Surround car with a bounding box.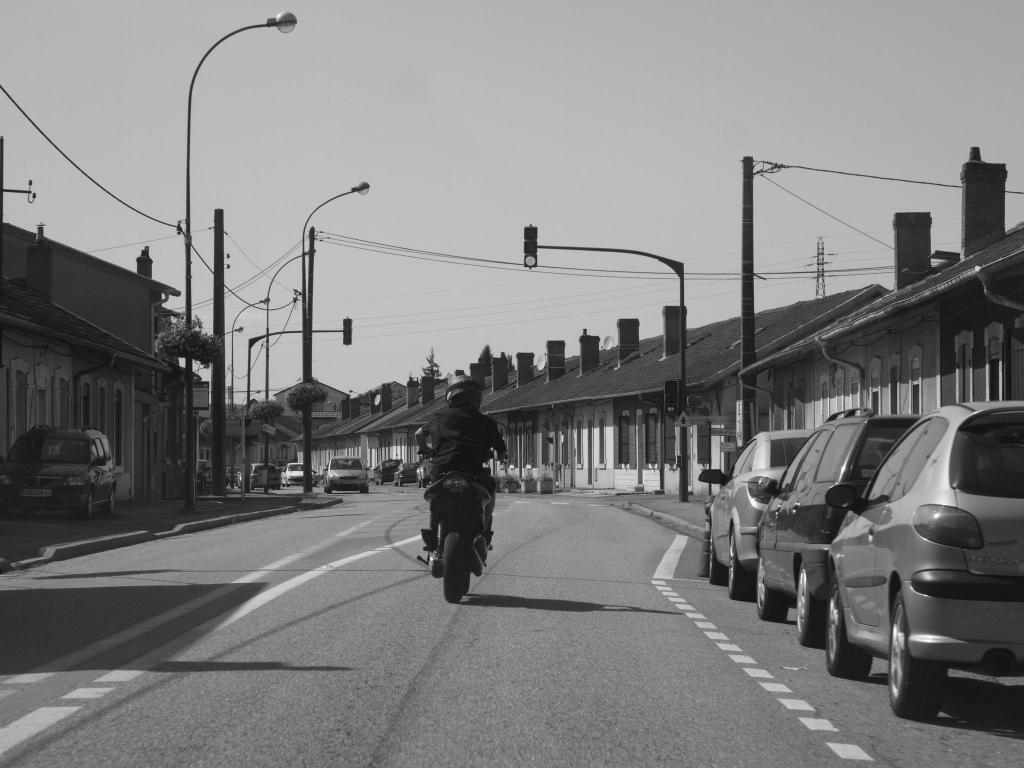
box(285, 463, 313, 483).
